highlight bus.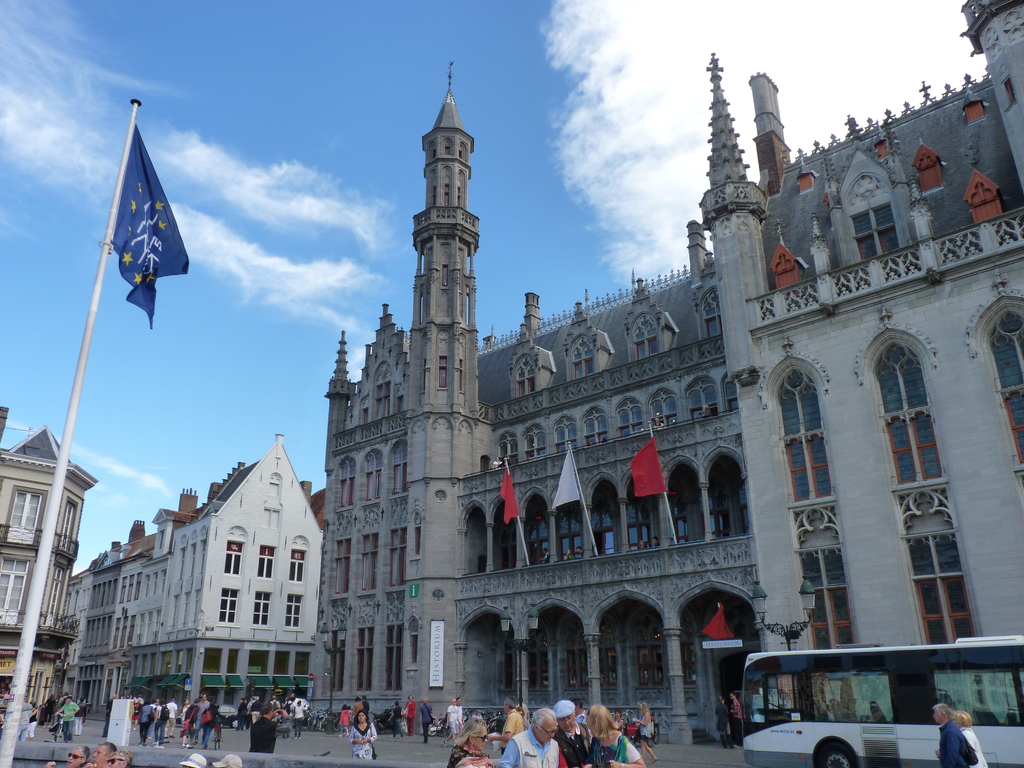
Highlighted region: (742, 631, 1023, 767).
